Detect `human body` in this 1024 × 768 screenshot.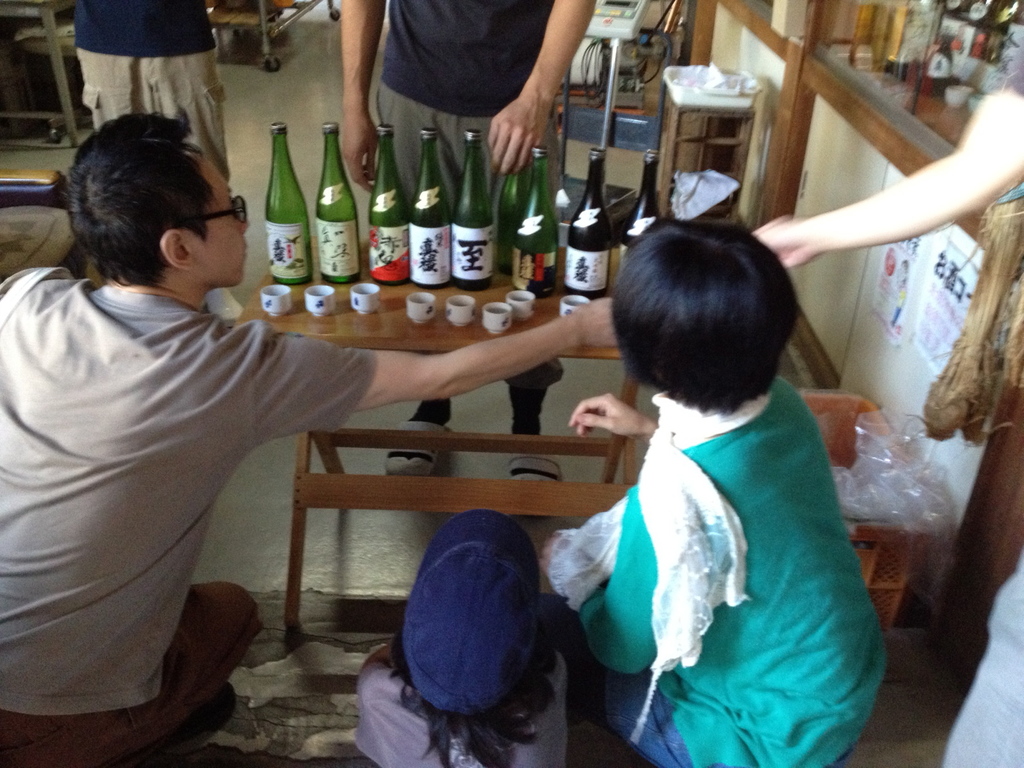
Detection: (left=749, top=84, right=1023, bottom=767).
